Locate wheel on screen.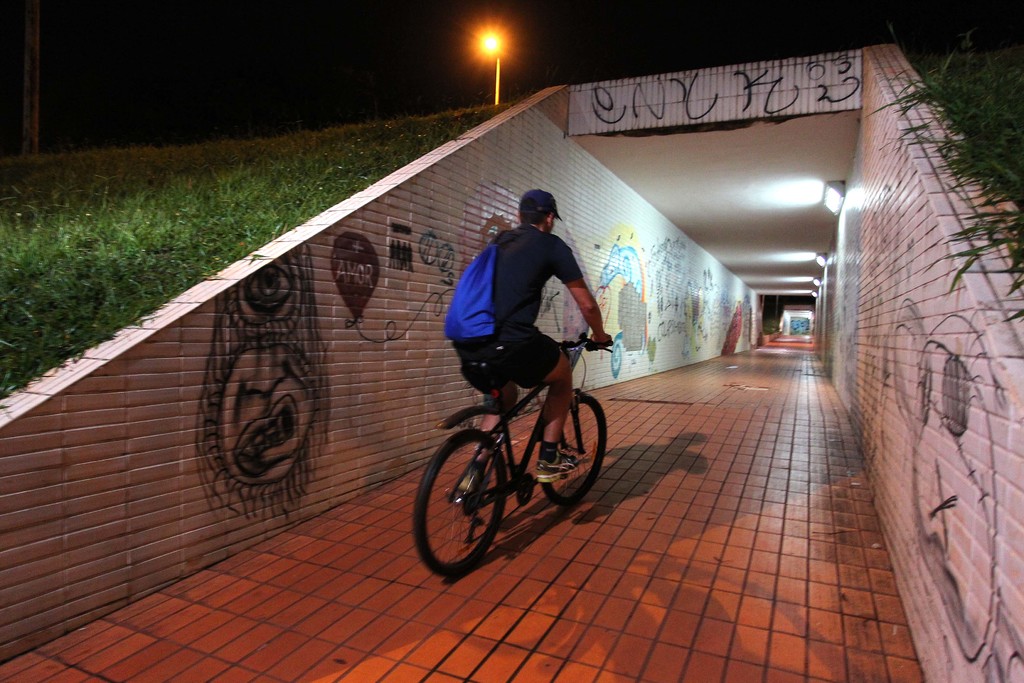
On screen at <box>537,386,613,504</box>.
